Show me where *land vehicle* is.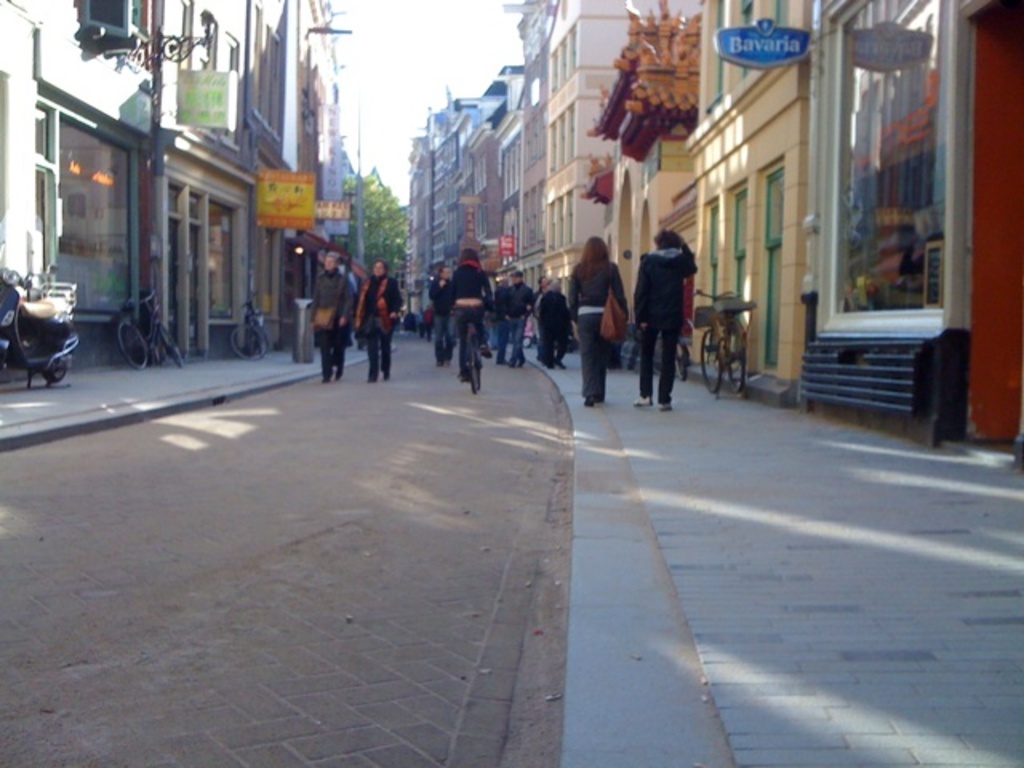
*land vehicle* is at 698 288 752 395.
